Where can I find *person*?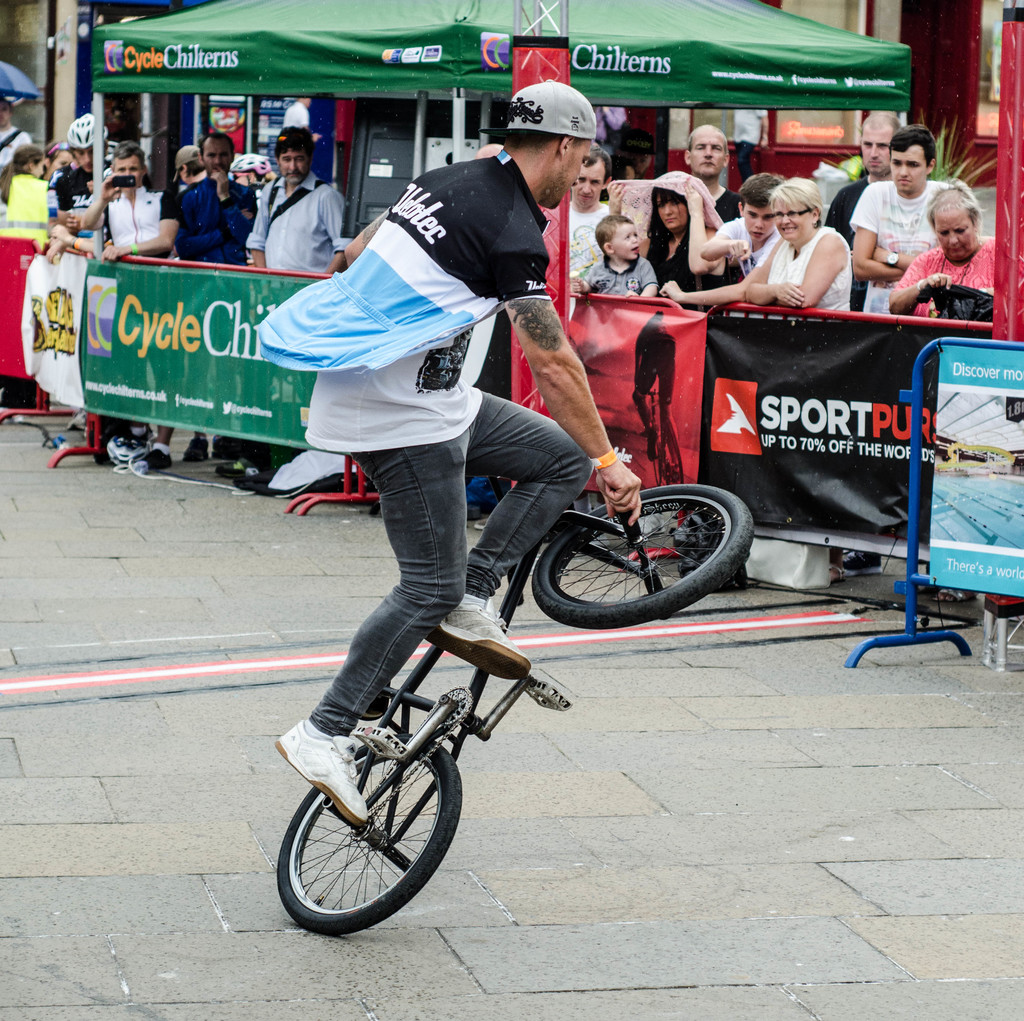
You can find it at box(241, 128, 348, 489).
